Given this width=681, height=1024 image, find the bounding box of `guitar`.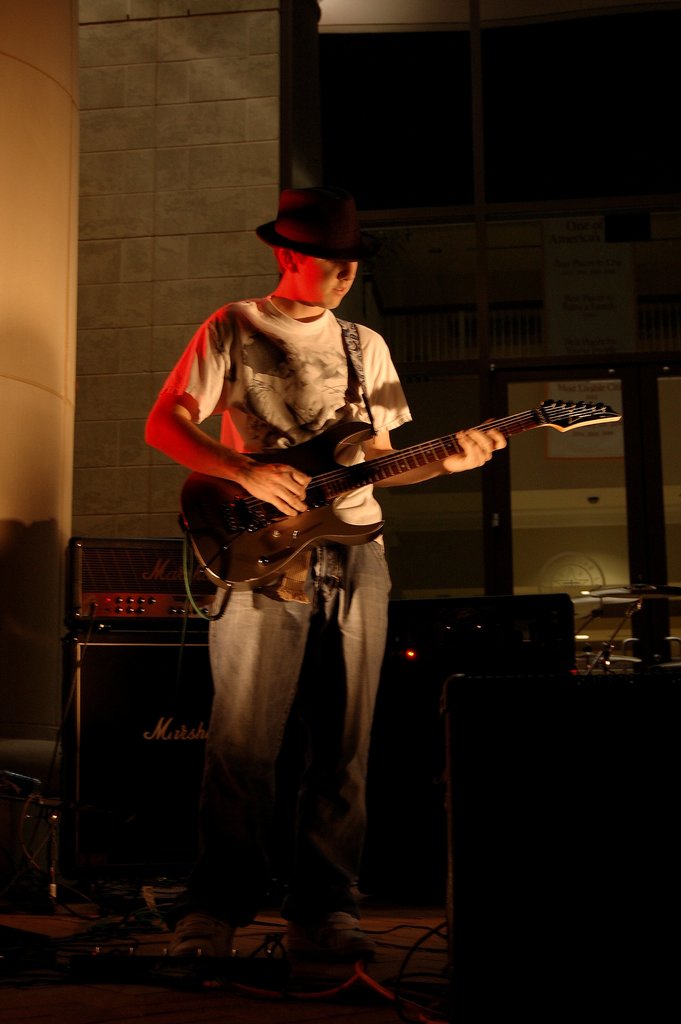
x1=177 y1=395 x2=623 y2=594.
